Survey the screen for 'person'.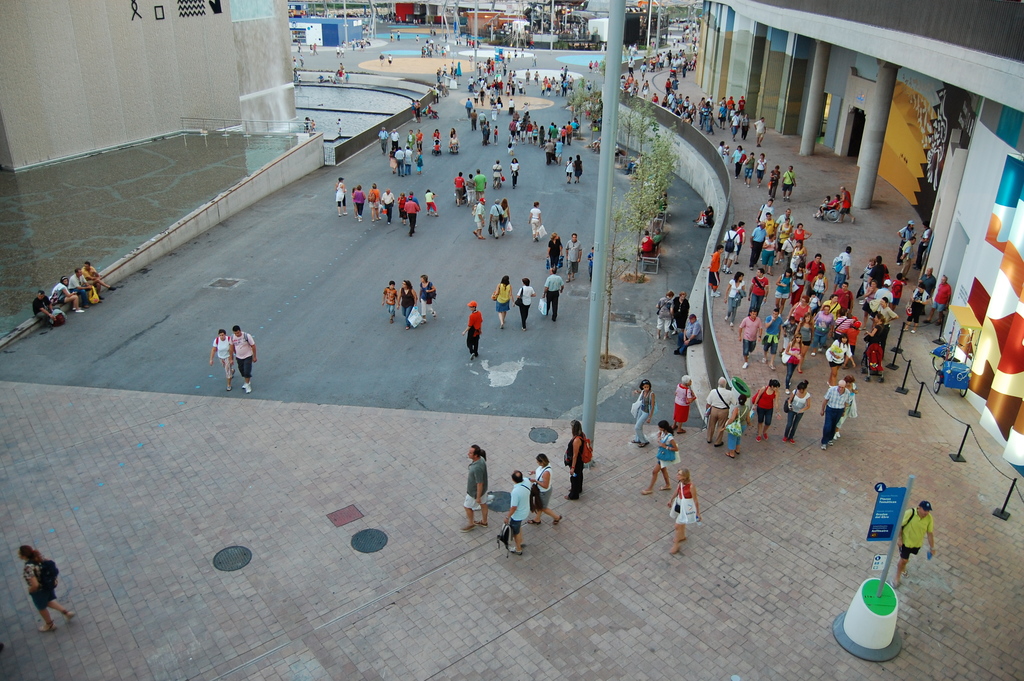
Survey found: <bbox>794, 222, 808, 249</bbox>.
